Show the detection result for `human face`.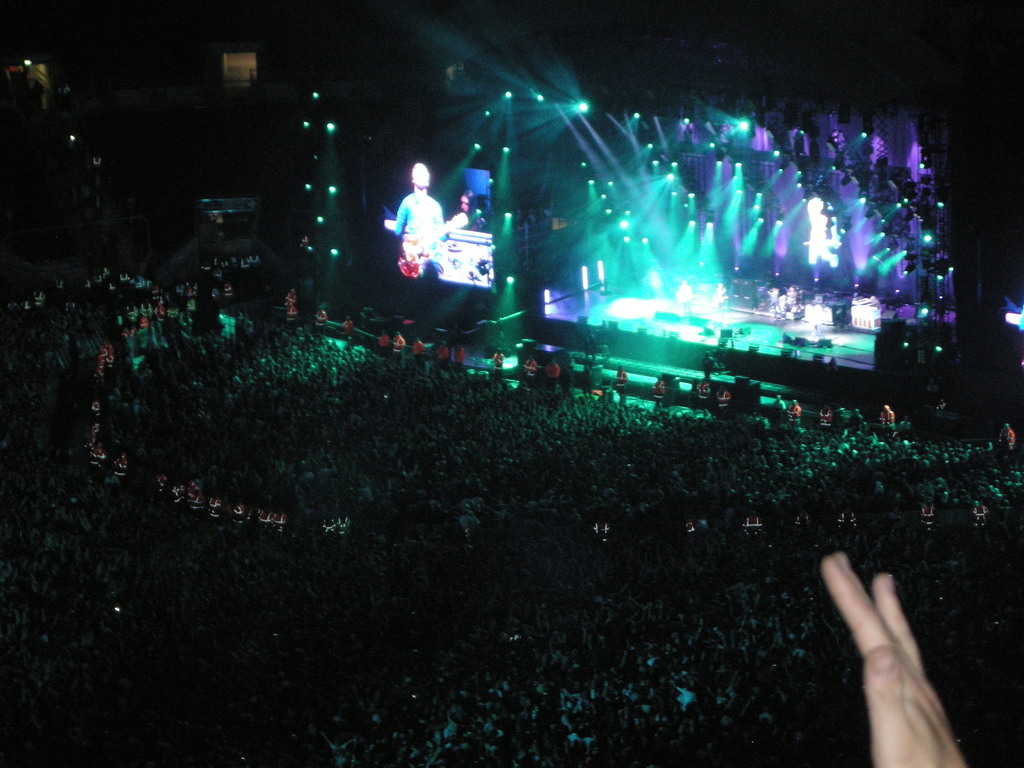
(left=413, top=176, right=426, bottom=196).
